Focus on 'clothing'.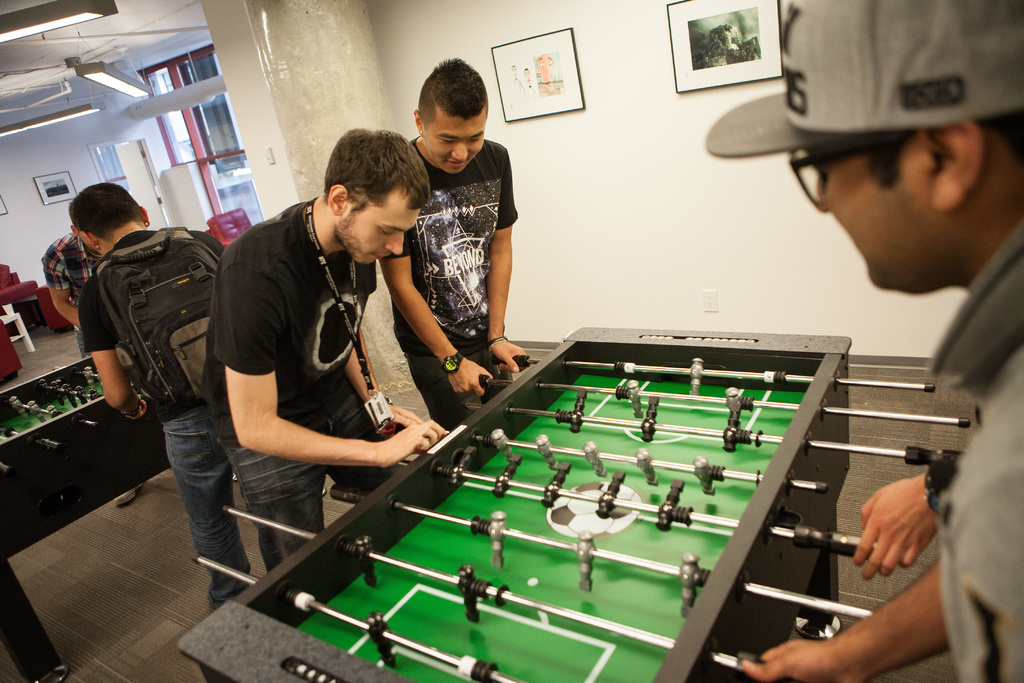
Focused at (left=381, top=133, right=510, bottom=441).
